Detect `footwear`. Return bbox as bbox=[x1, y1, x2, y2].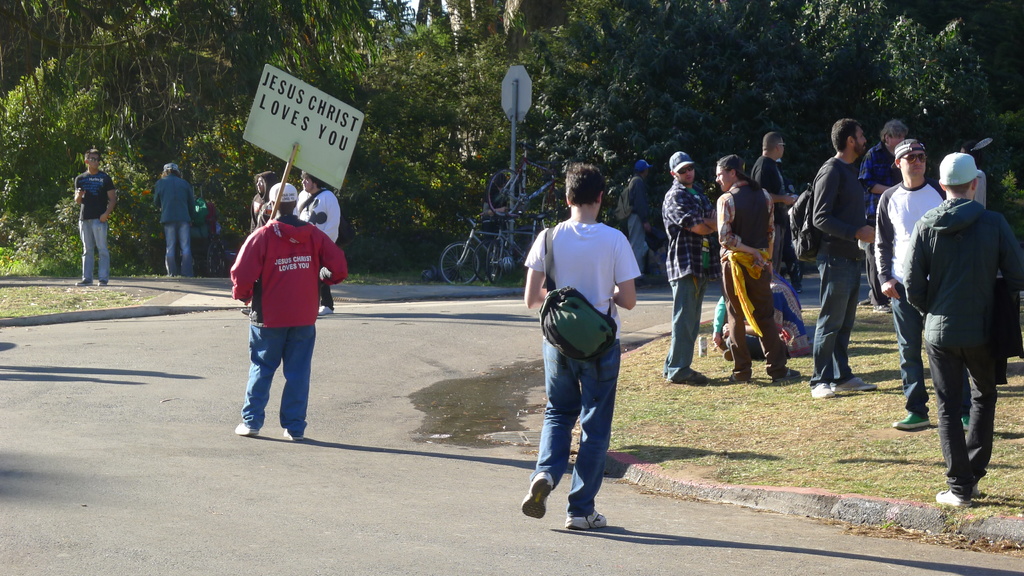
bbox=[519, 468, 563, 518].
